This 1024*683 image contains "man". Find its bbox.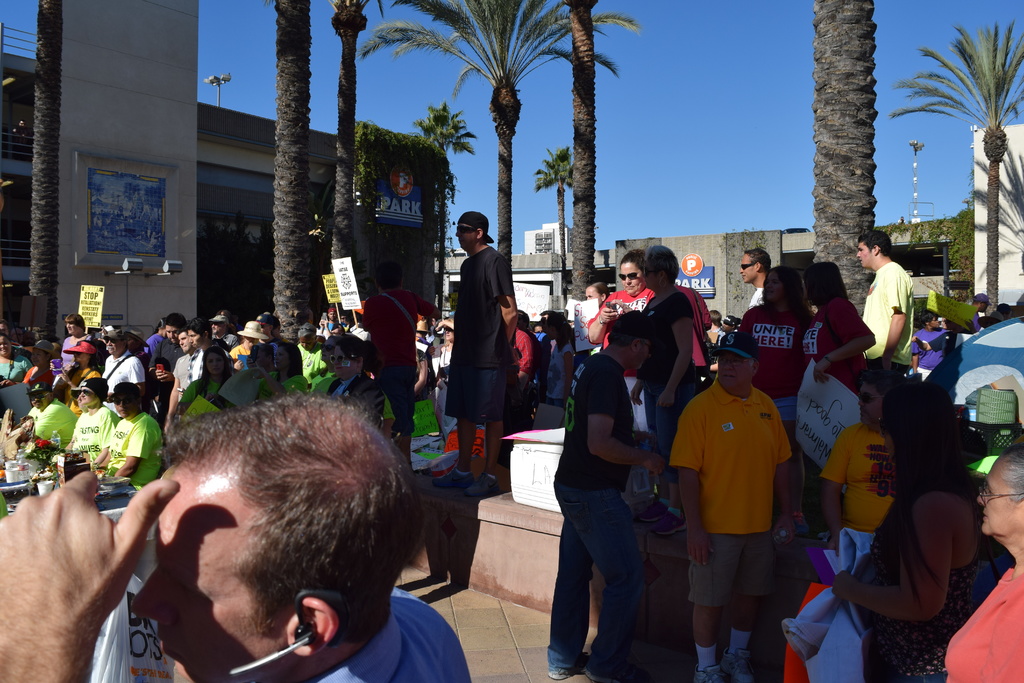
BBox(740, 249, 771, 308).
